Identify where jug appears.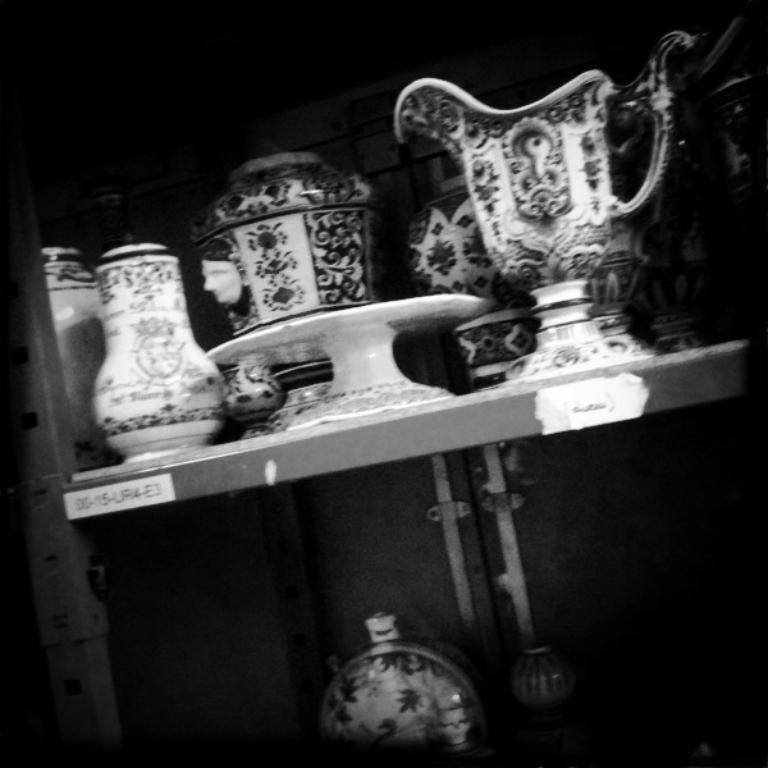
Appears at l=393, t=28, r=707, b=379.
